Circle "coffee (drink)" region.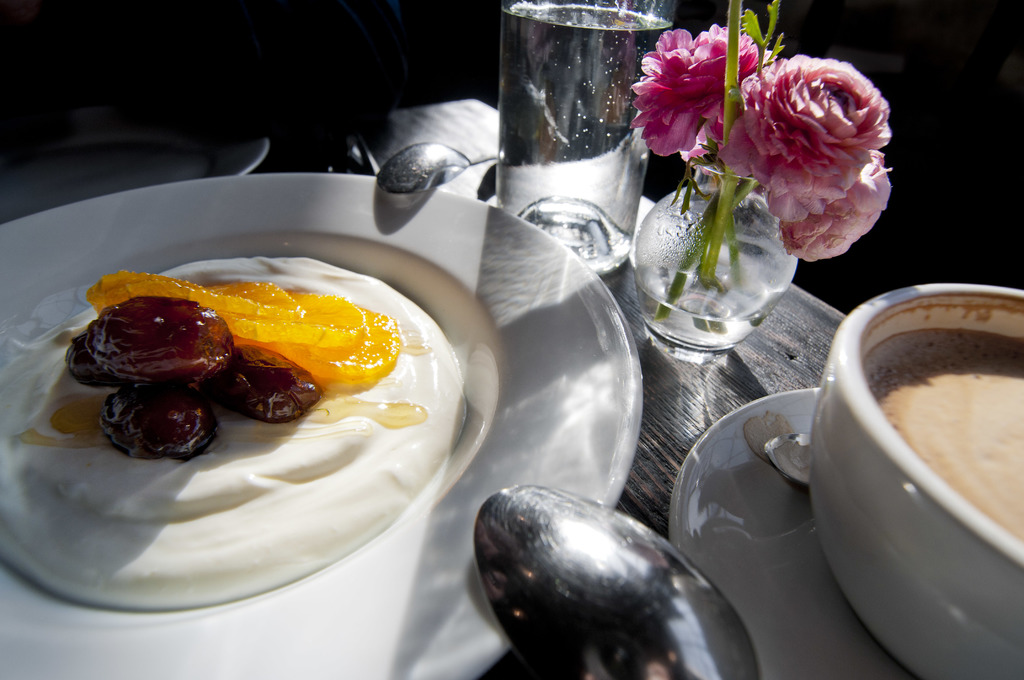
Region: Rect(810, 273, 1014, 677).
